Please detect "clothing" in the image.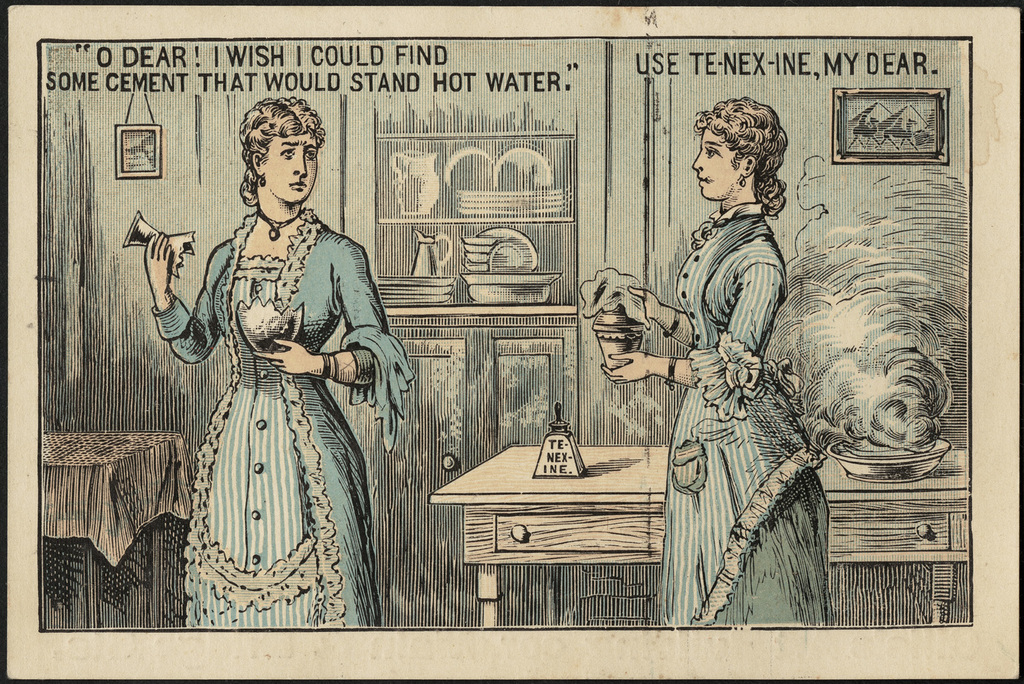
crop(674, 196, 840, 632).
